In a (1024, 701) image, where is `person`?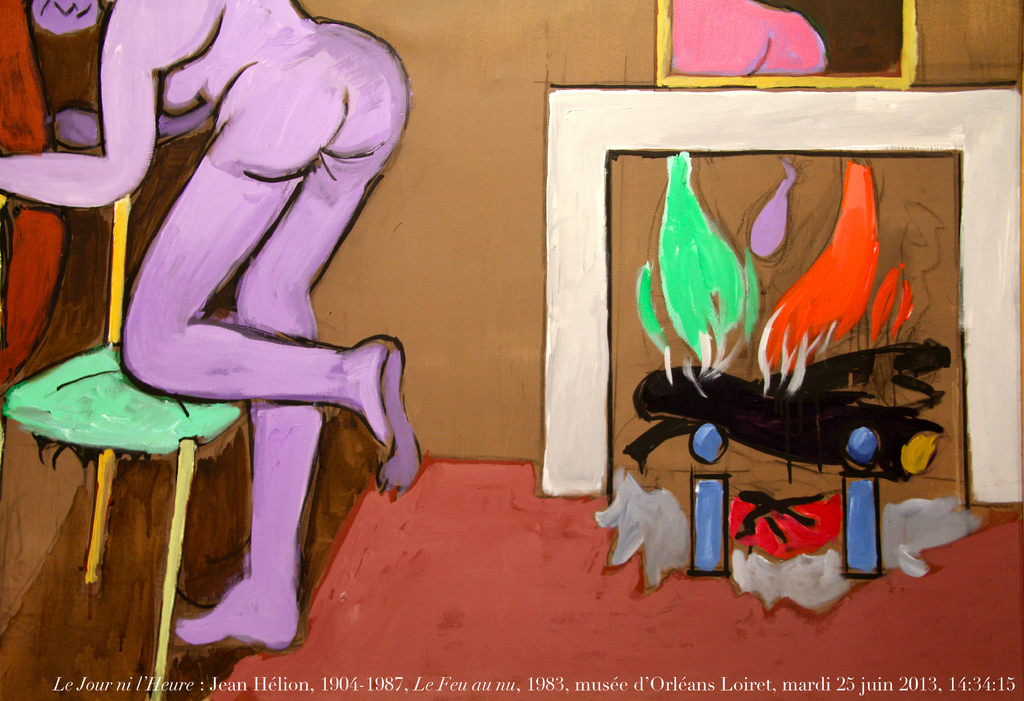
0,0,430,654.
